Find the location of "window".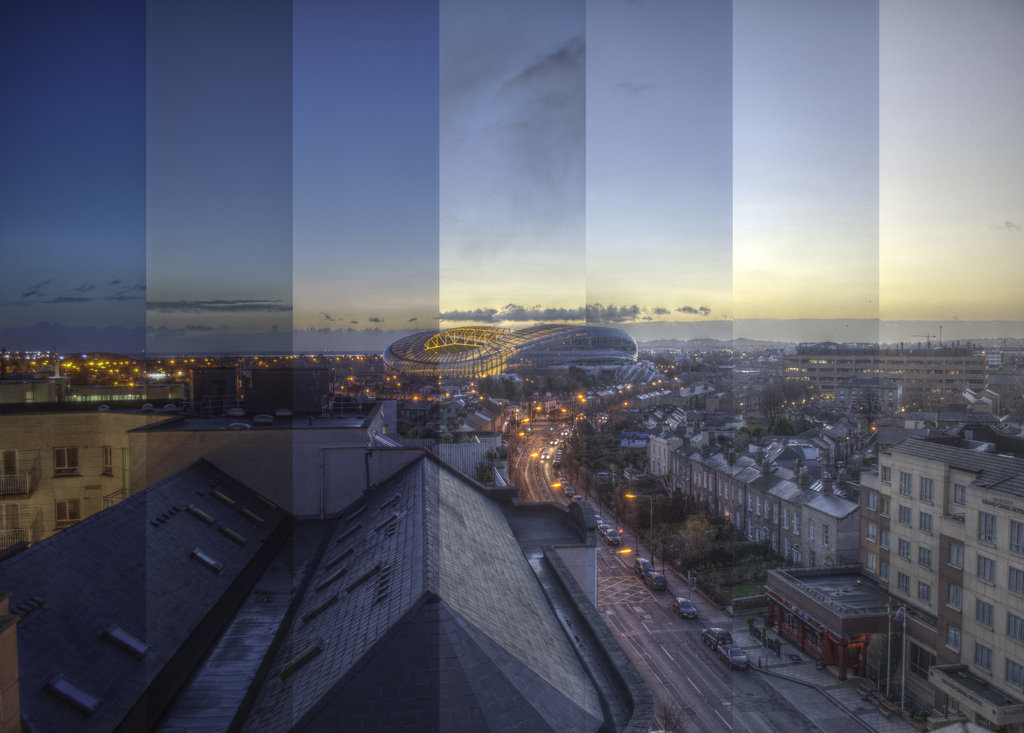
Location: (x1=56, y1=451, x2=77, y2=469).
